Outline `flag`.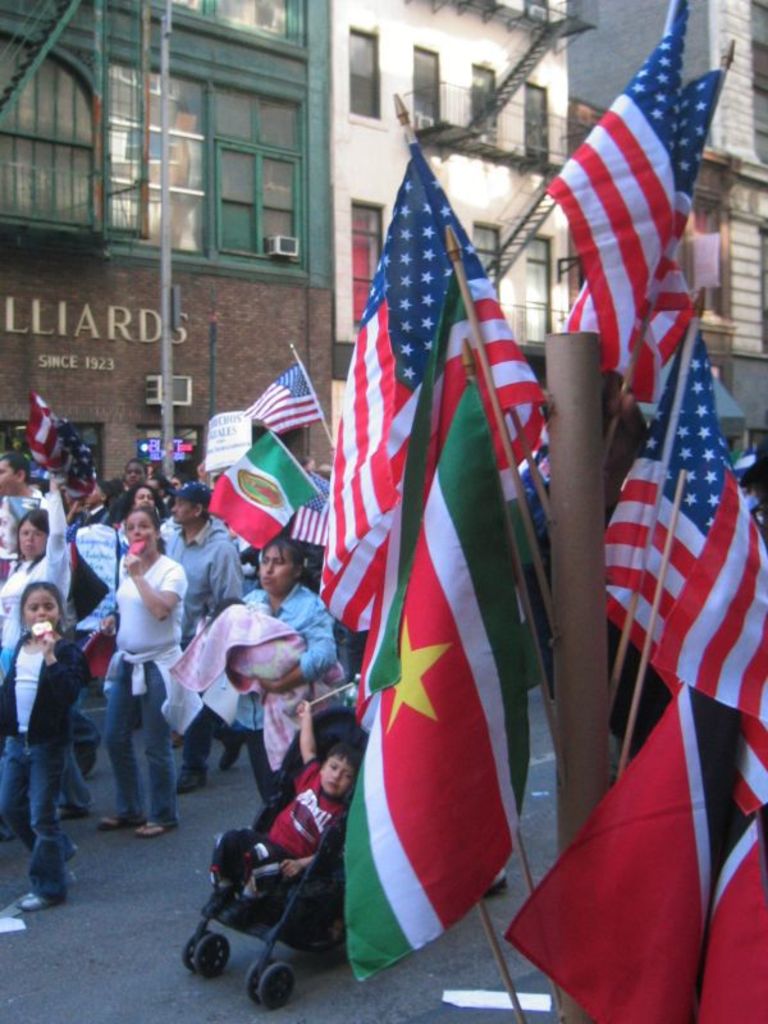
Outline: rect(545, 3, 689, 381).
